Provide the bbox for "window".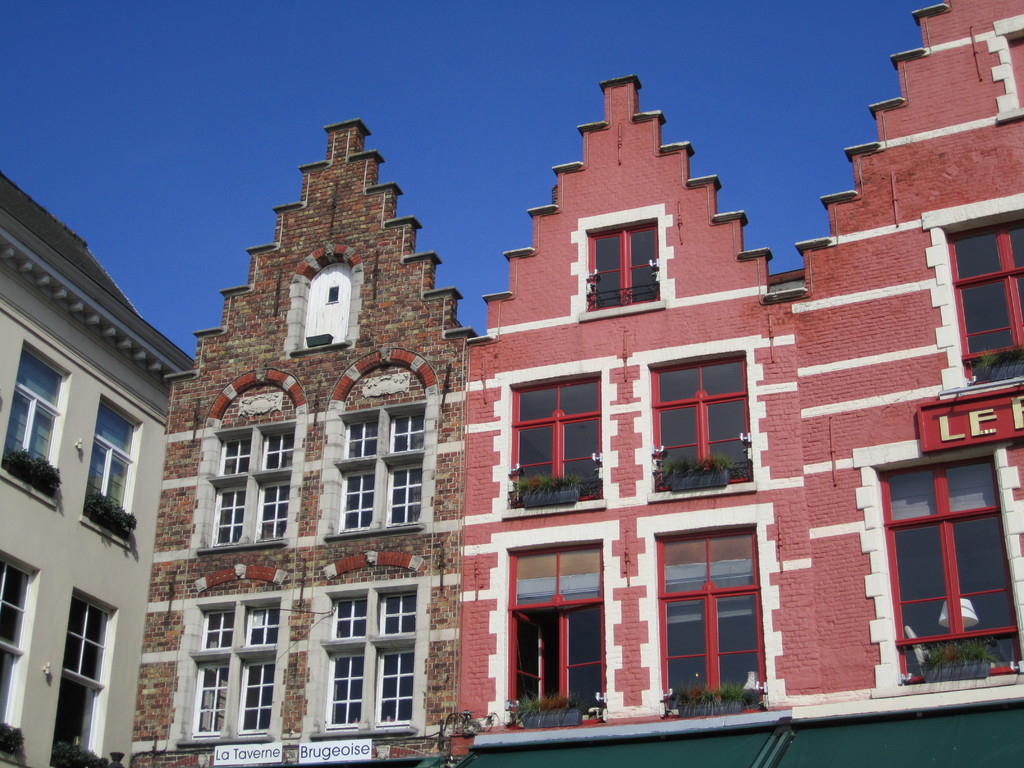
{"x1": 652, "y1": 519, "x2": 764, "y2": 717}.
